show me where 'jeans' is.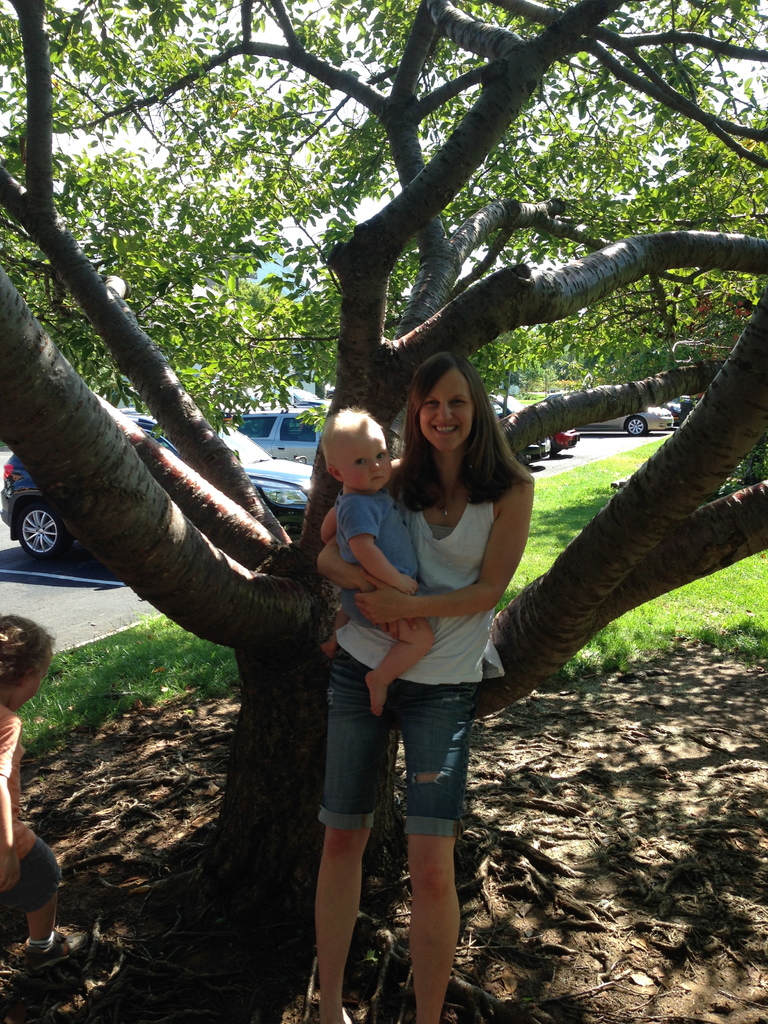
'jeans' is at BBox(302, 675, 513, 845).
